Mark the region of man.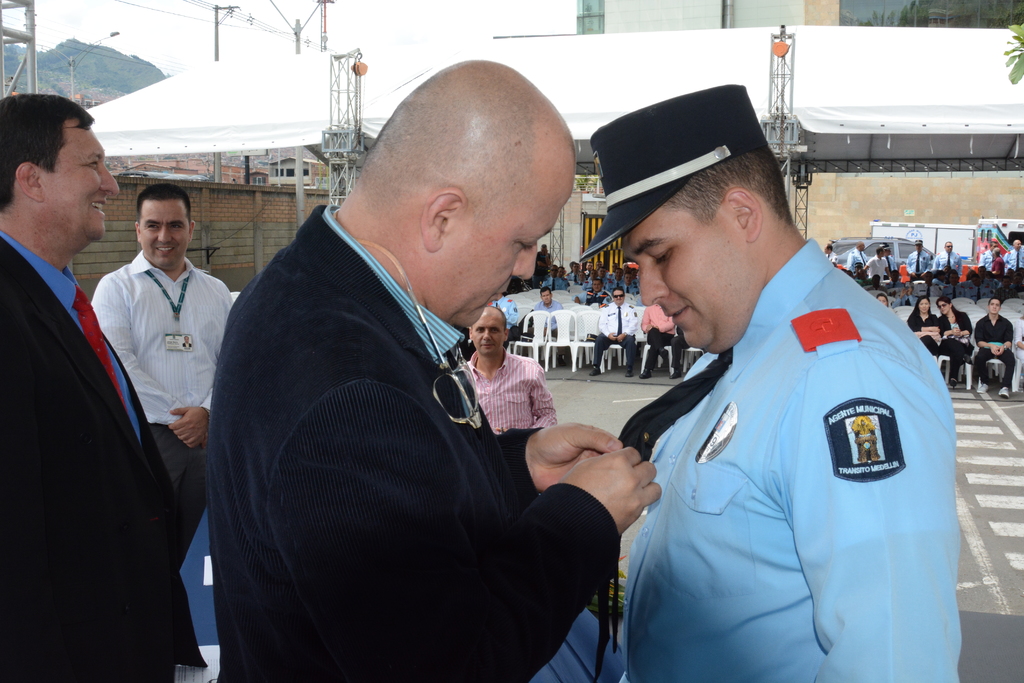
Region: crop(534, 244, 553, 283).
